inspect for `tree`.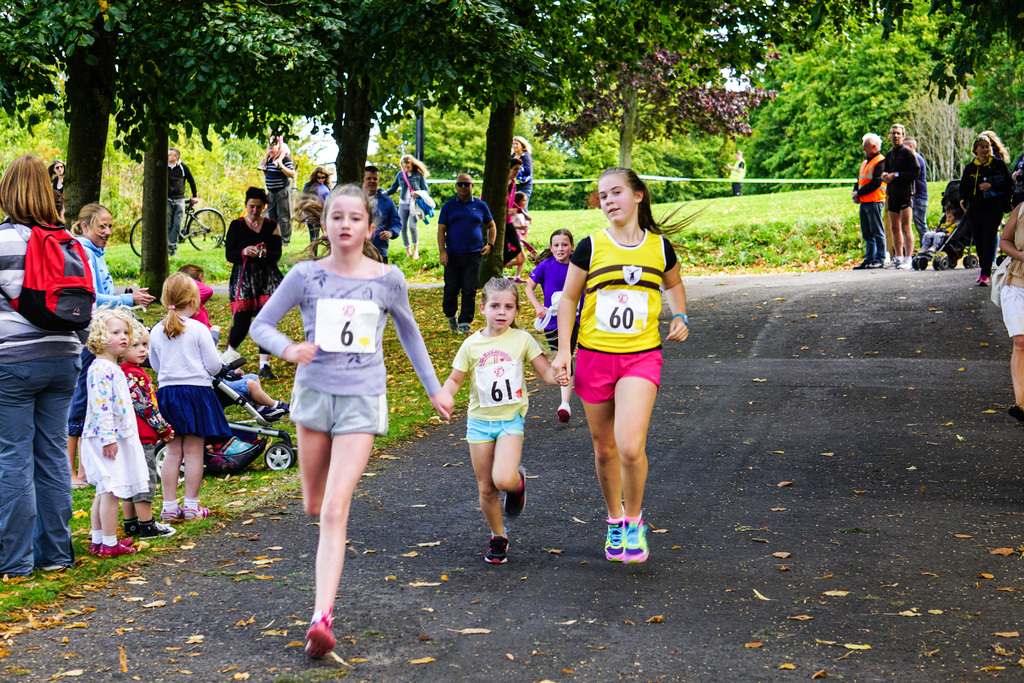
Inspection: (left=0, top=0, right=136, bottom=238).
